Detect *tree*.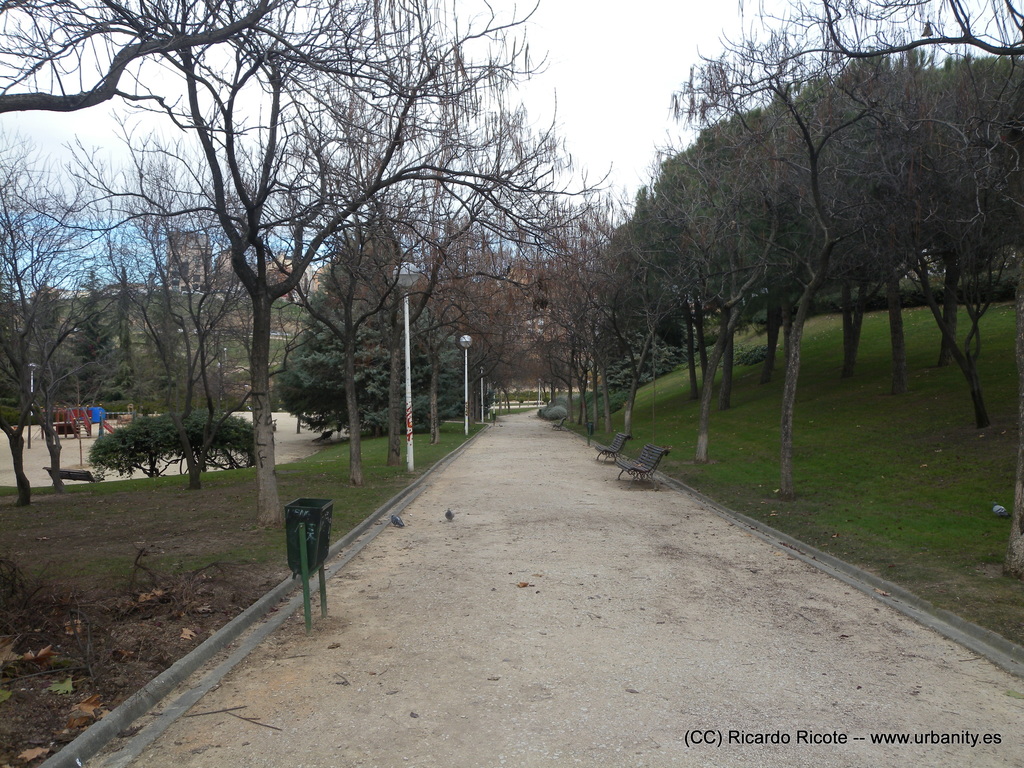
Detected at pyautogui.locateOnScreen(0, 116, 122, 515).
